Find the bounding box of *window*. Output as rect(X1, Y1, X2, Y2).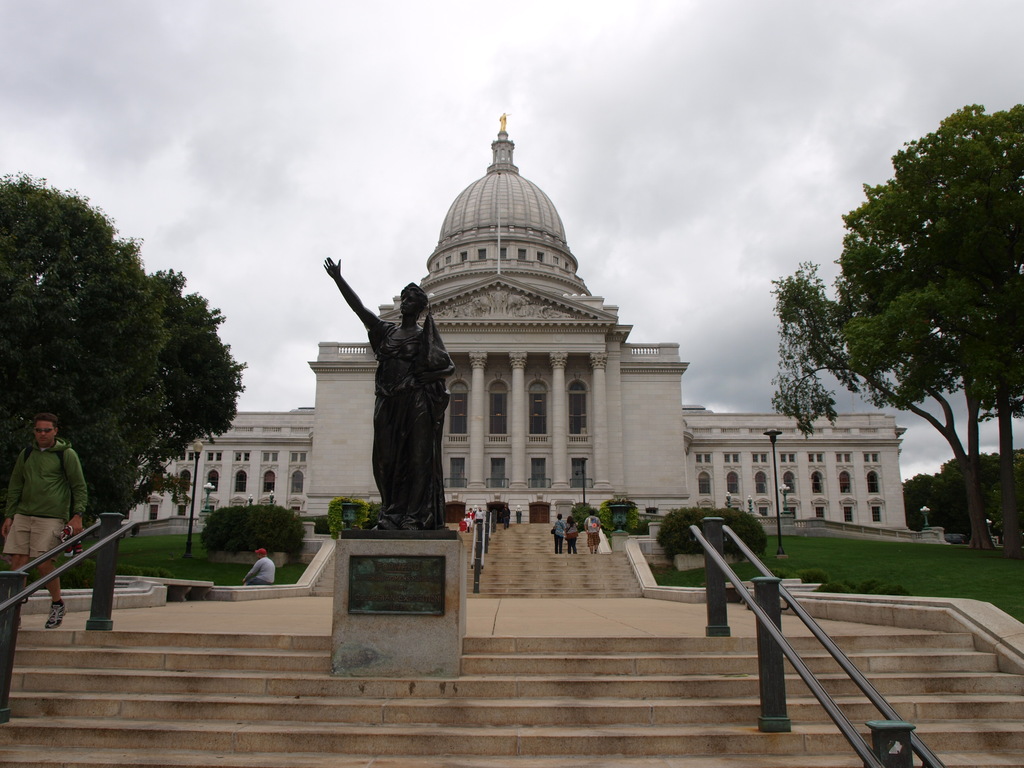
rect(148, 506, 159, 521).
